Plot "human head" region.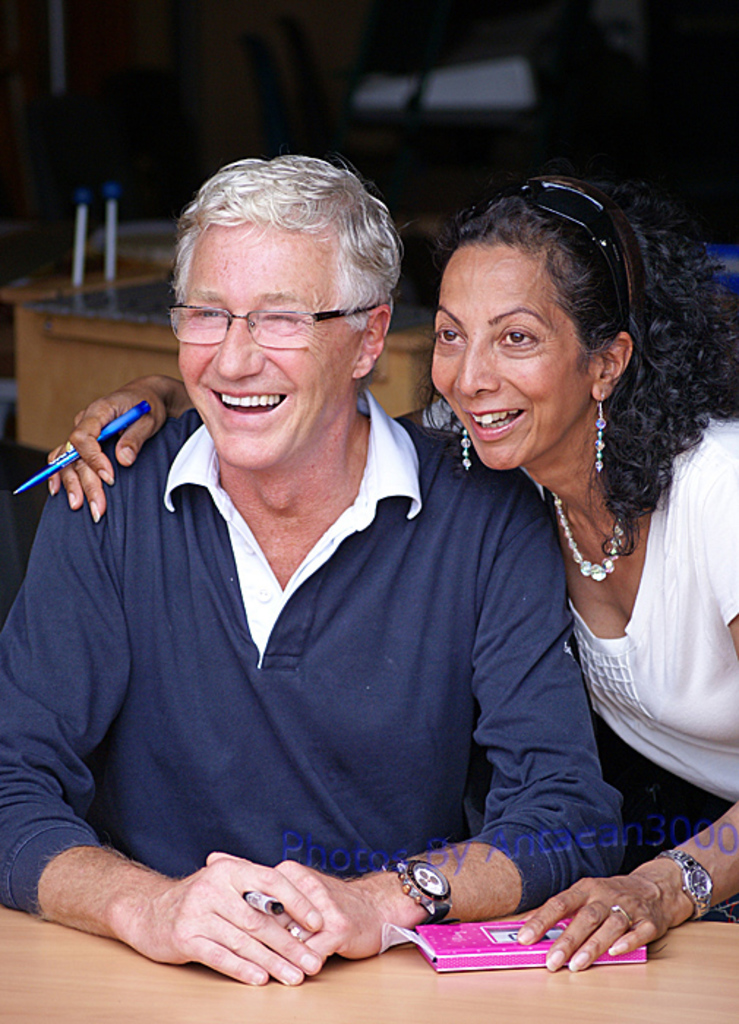
Plotted at <box>157,130,410,461</box>.
